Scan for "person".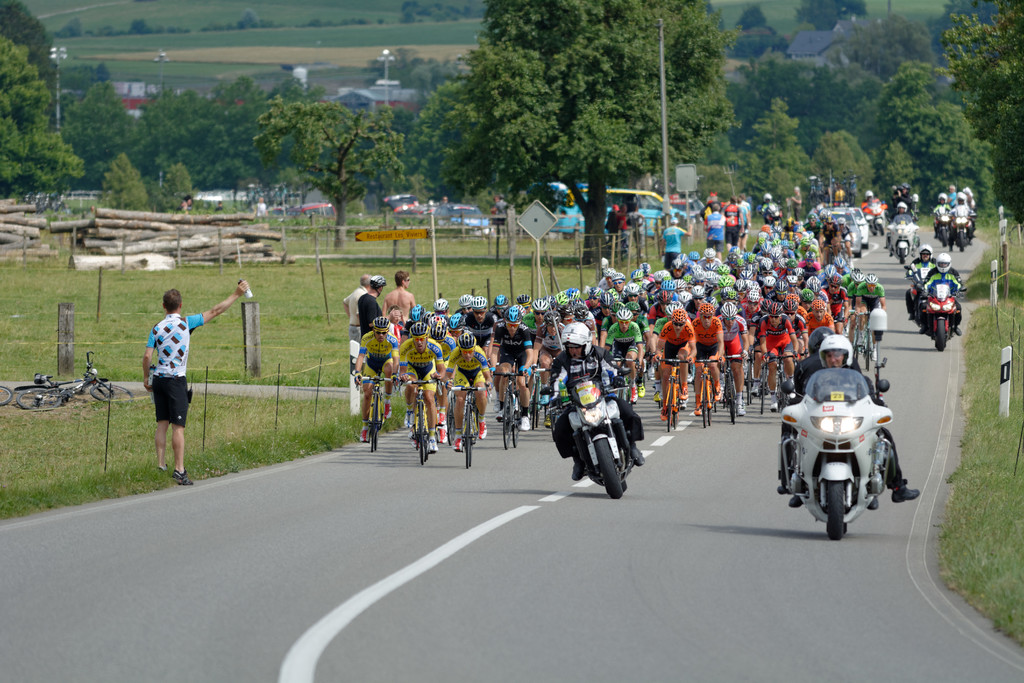
Scan result: BBox(531, 322, 646, 486).
